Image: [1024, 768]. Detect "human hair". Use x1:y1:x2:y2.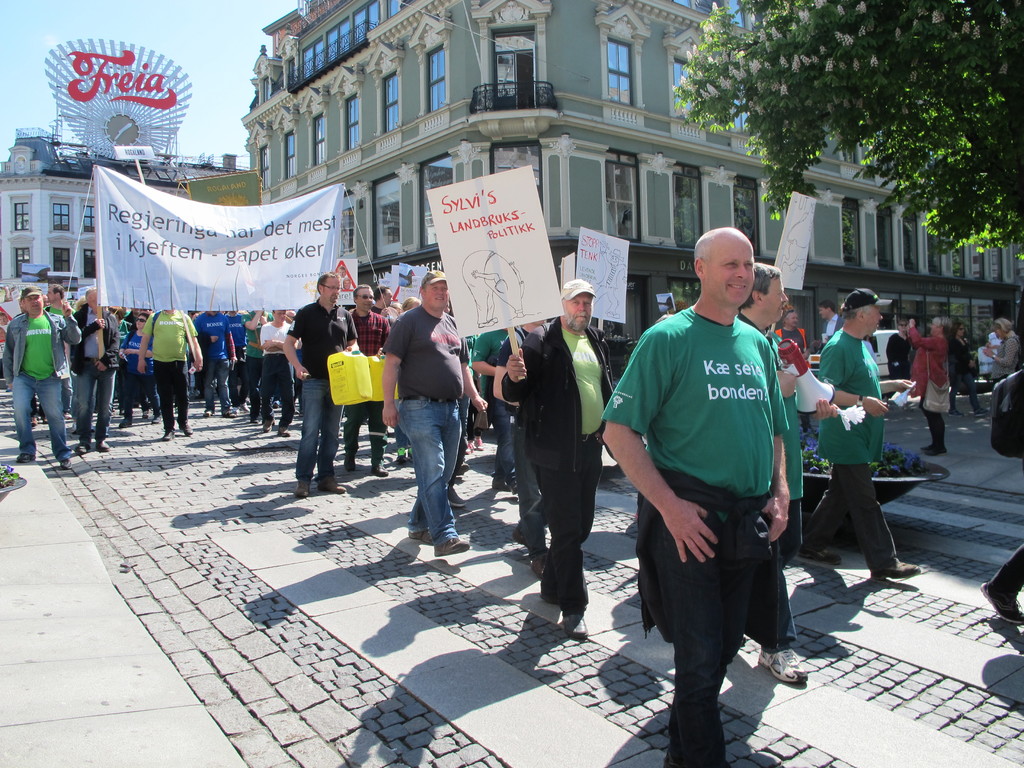
24:296:28:302.
